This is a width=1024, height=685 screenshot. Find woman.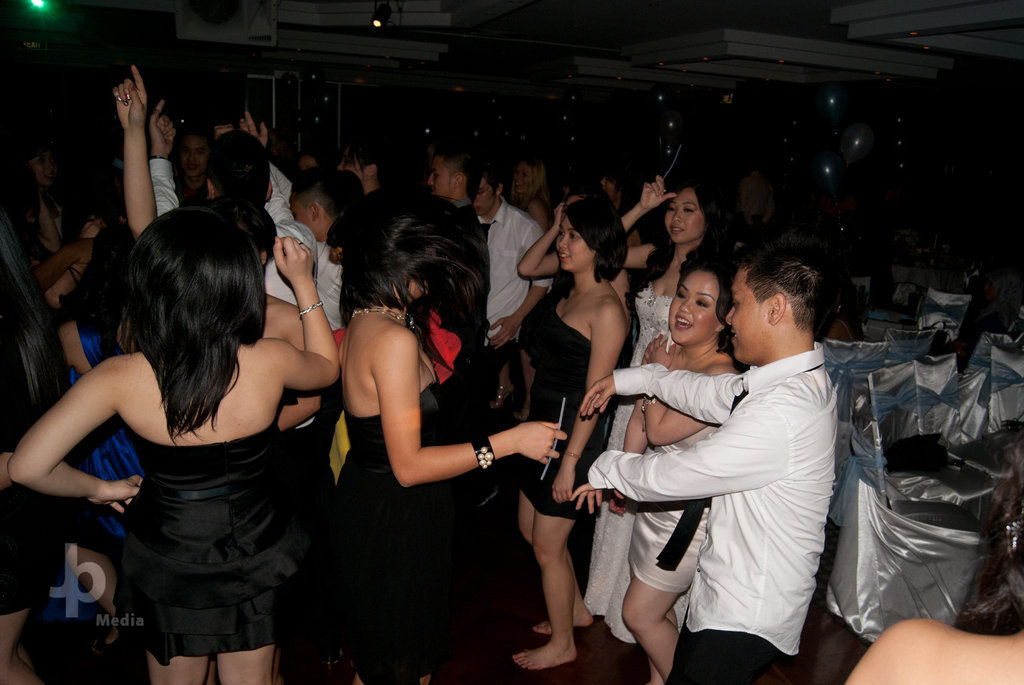
Bounding box: x1=8, y1=211, x2=344, y2=684.
